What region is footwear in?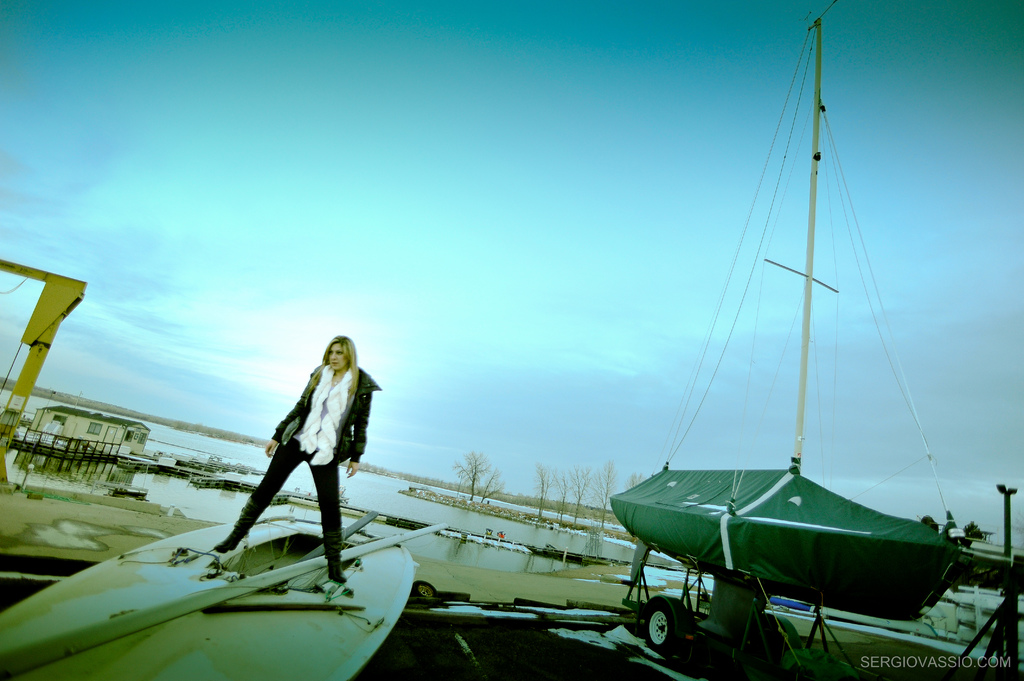
detection(213, 529, 239, 553).
